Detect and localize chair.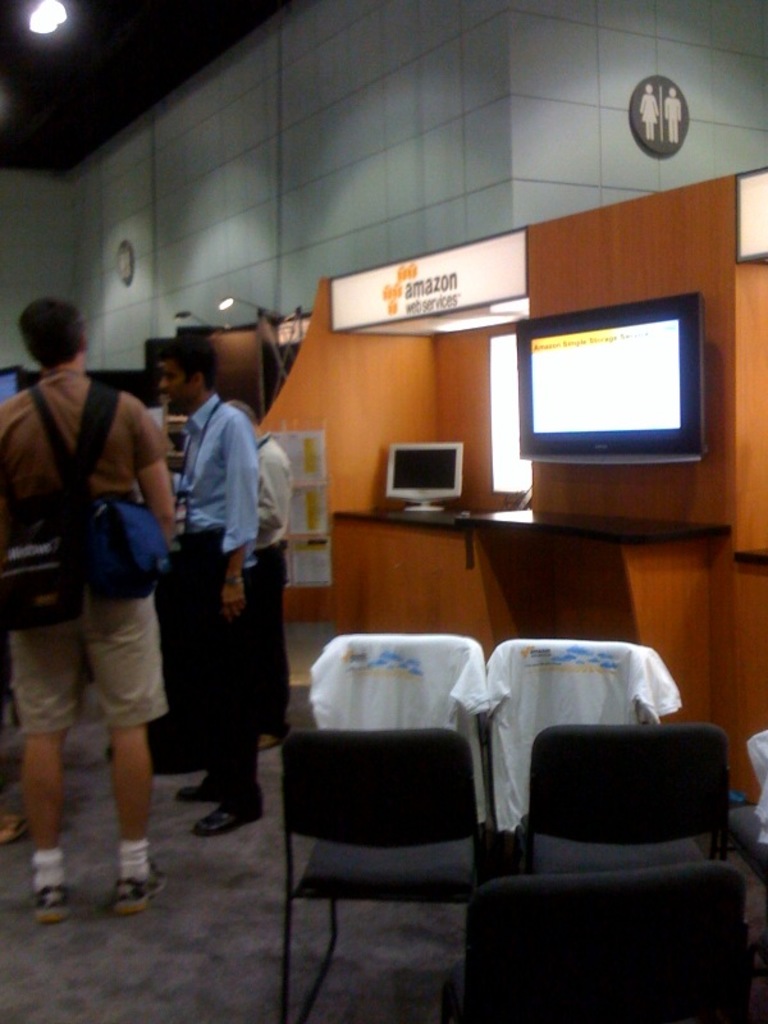
Localized at {"x1": 445, "y1": 864, "x2": 744, "y2": 1023}.
